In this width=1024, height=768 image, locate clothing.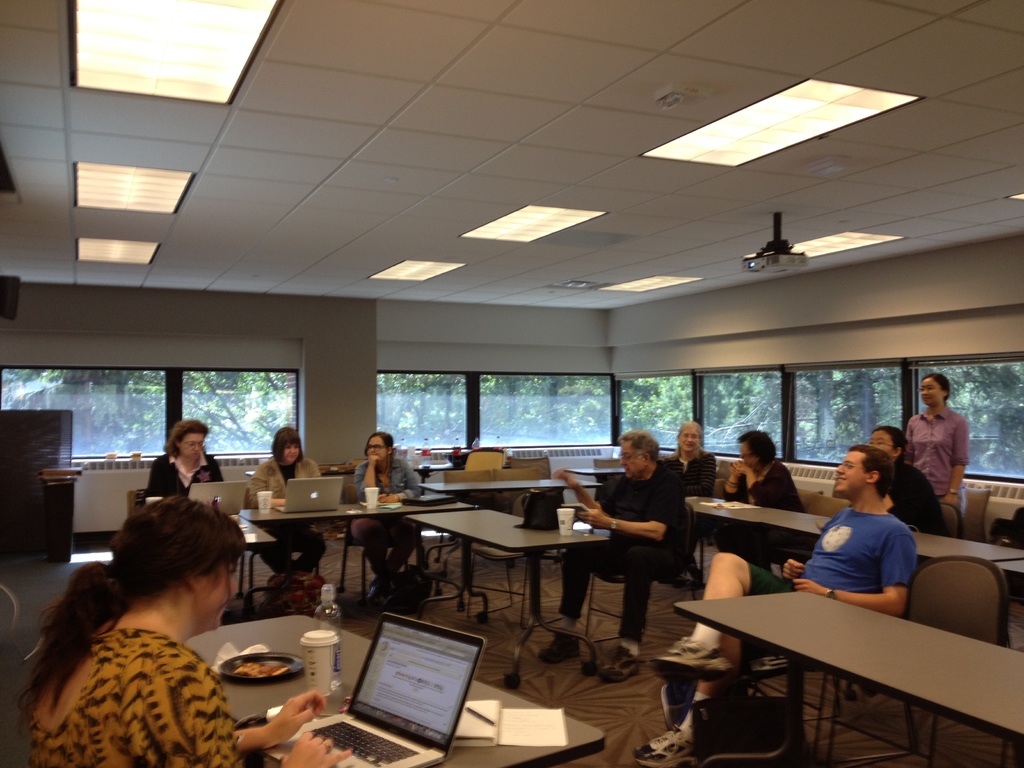
Bounding box: bbox=[669, 452, 710, 506].
